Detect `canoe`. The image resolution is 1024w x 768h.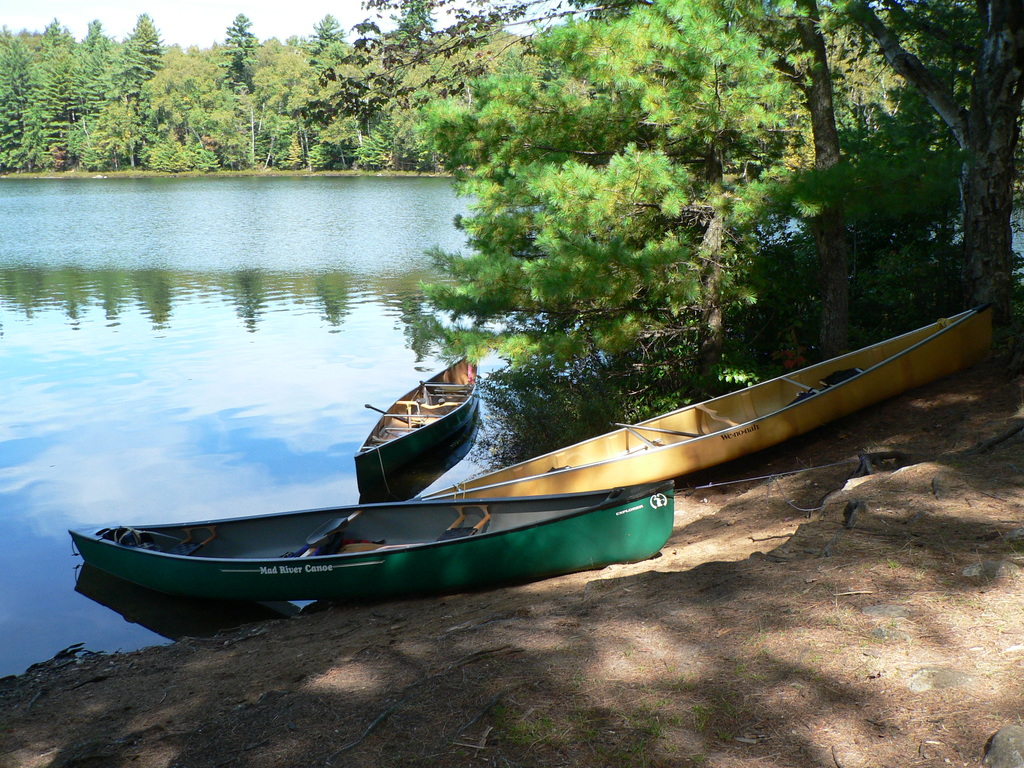
rect(70, 485, 674, 602).
